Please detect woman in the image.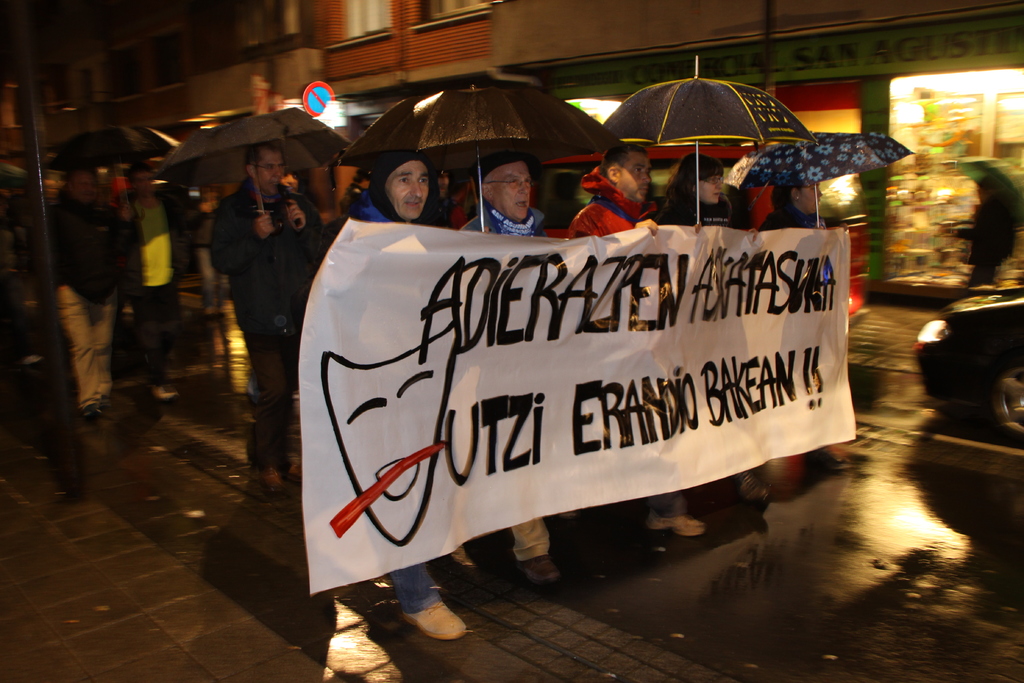
(650, 154, 765, 514).
